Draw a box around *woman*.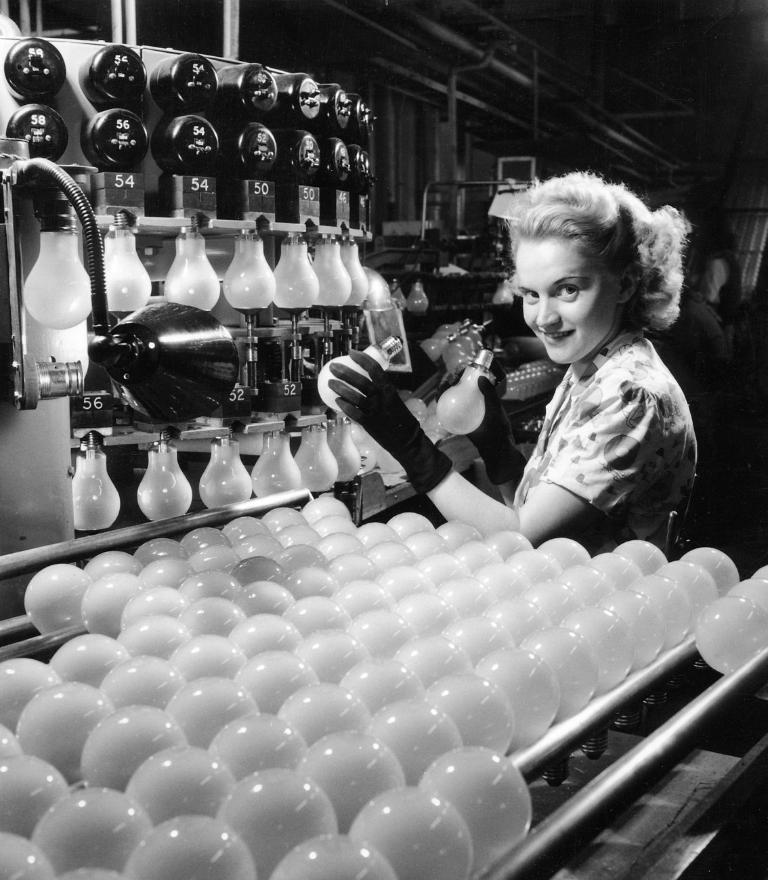
l=328, t=163, r=687, b=565.
